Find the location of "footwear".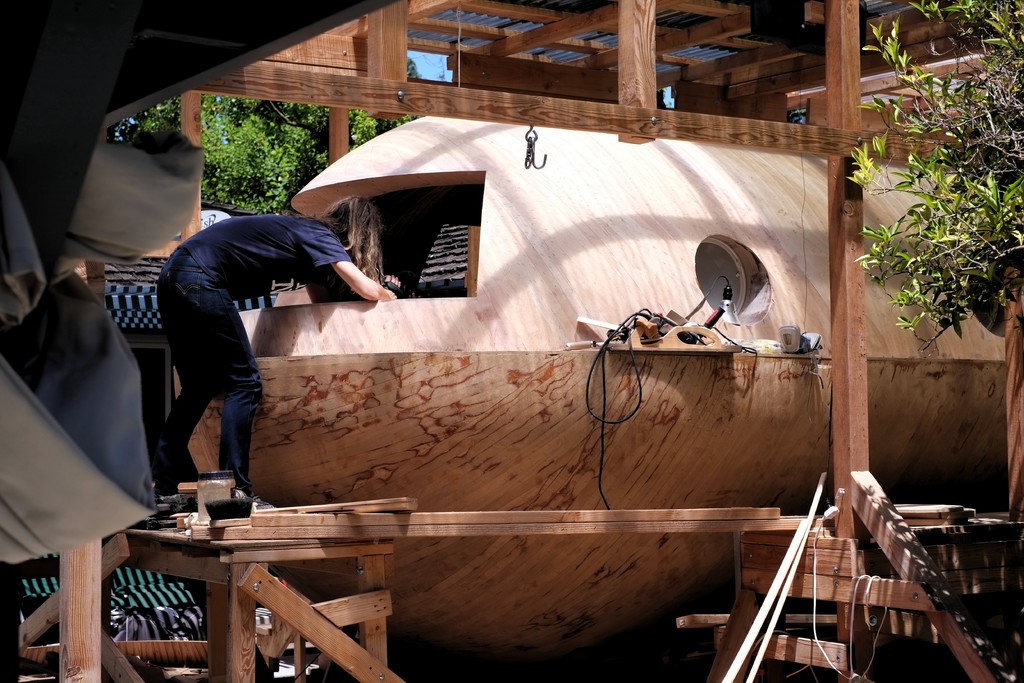
Location: bbox=(242, 495, 276, 509).
